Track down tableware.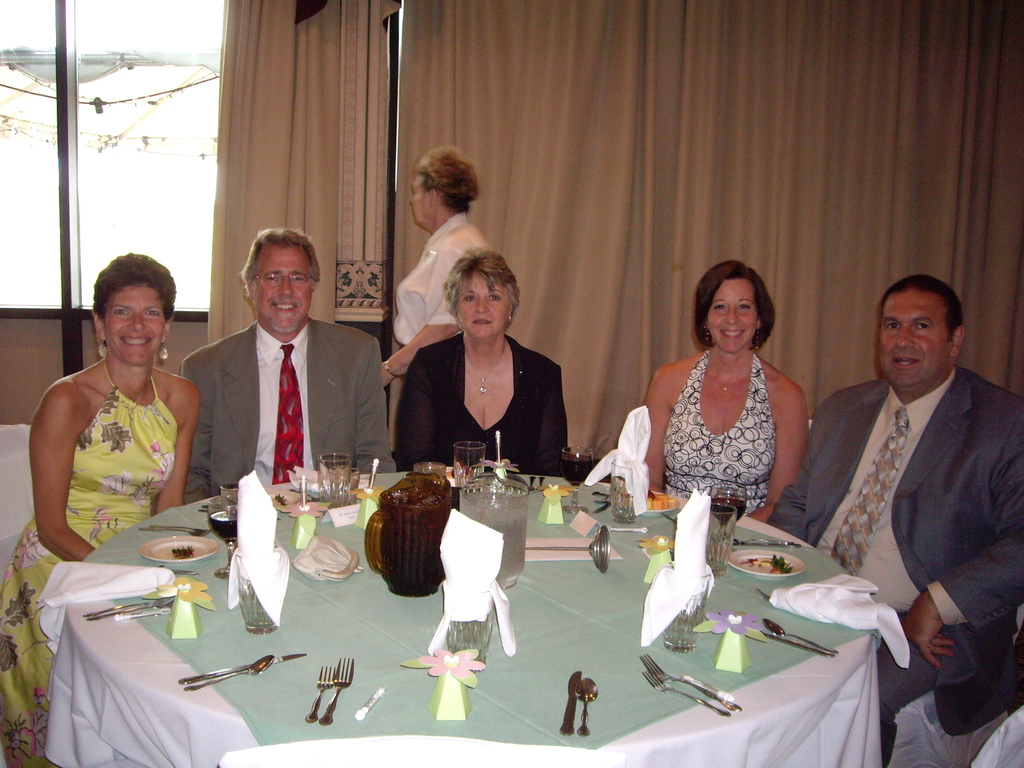
Tracked to 173:651:308:685.
